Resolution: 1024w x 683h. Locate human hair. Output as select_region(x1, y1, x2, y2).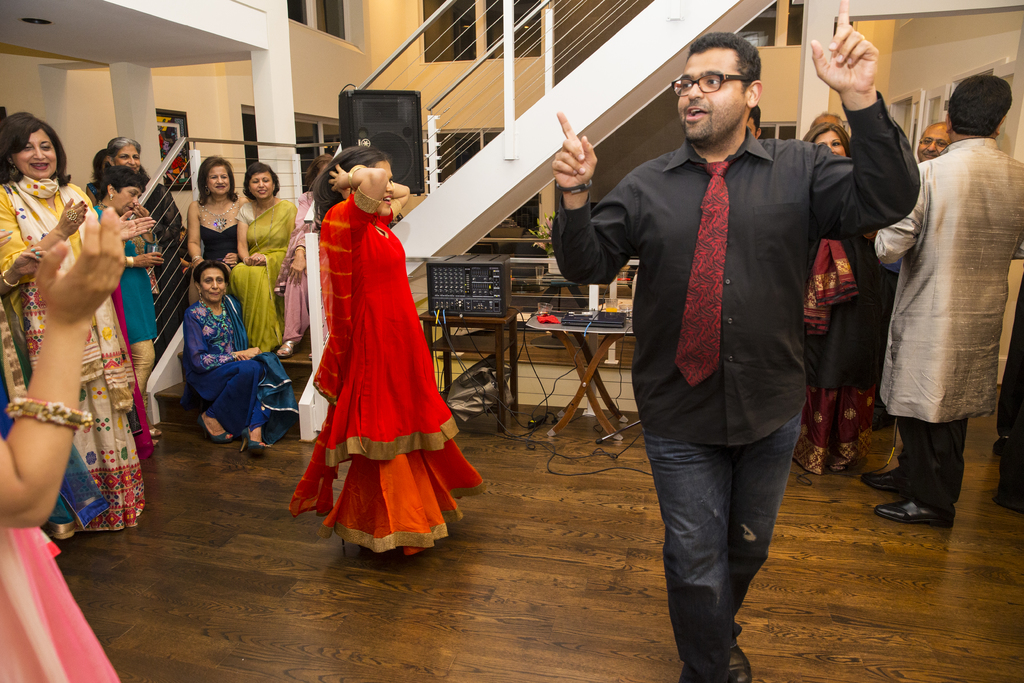
select_region(193, 156, 241, 204).
